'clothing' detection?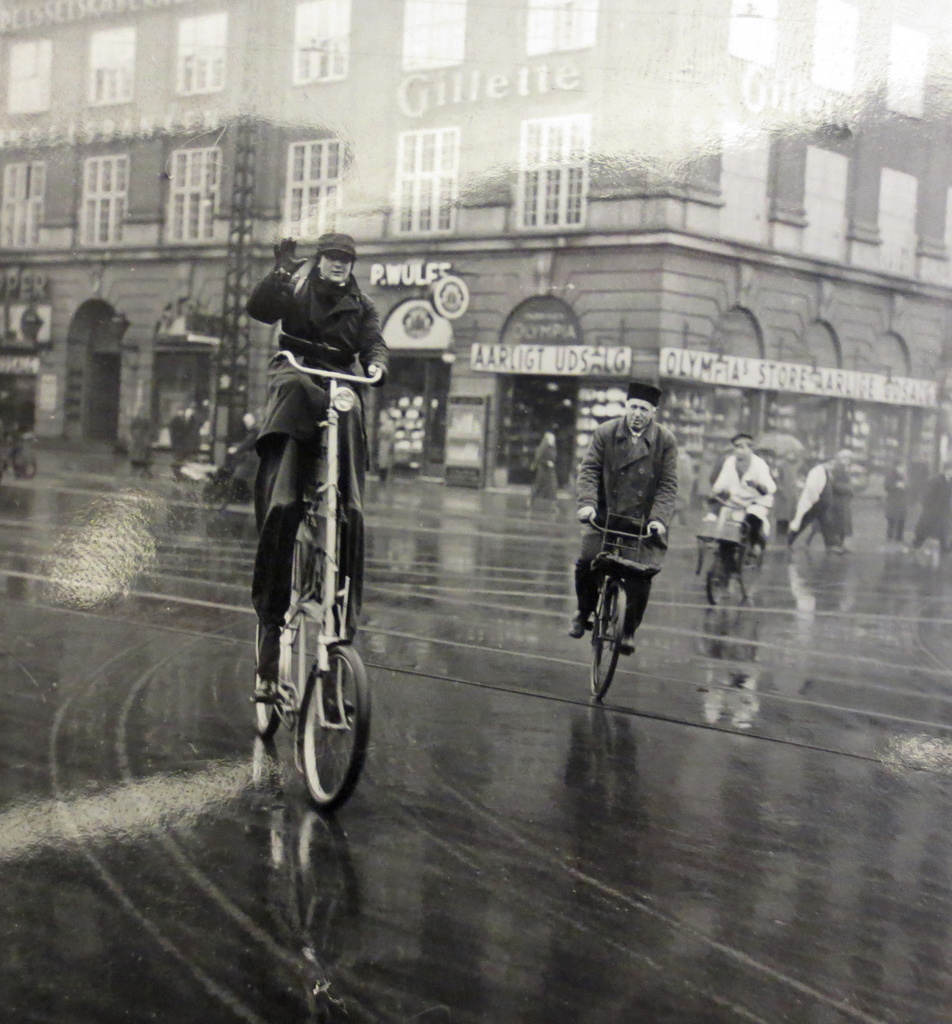
[x1=791, y1=459, x2=833, y2=522]
